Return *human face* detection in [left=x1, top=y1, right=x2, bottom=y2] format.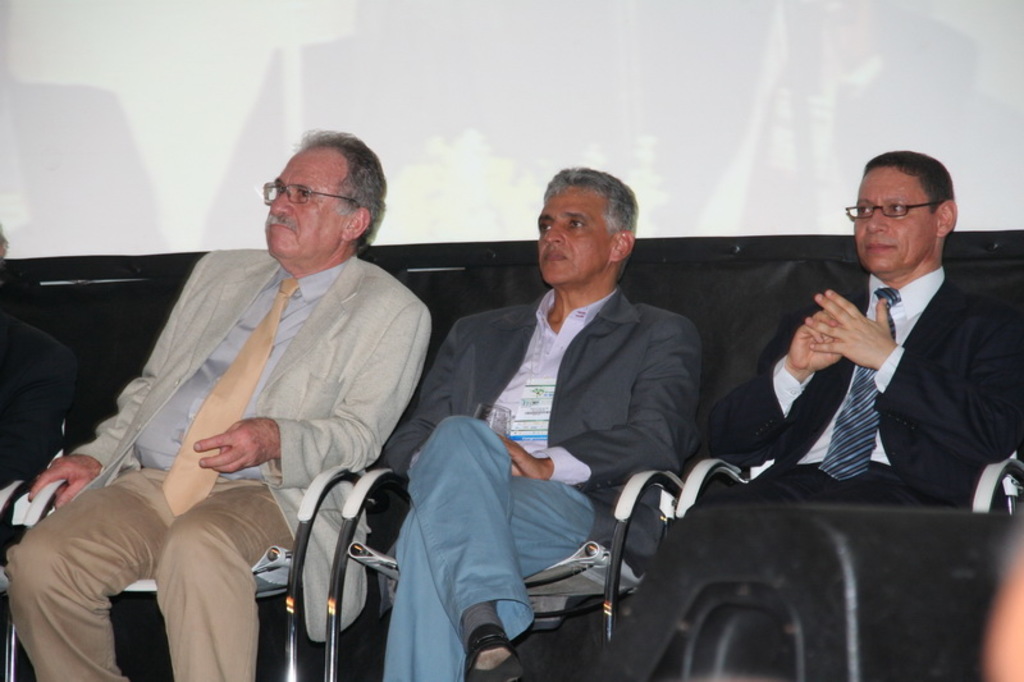
[left=266, top=143, right=352, bottom=261].
